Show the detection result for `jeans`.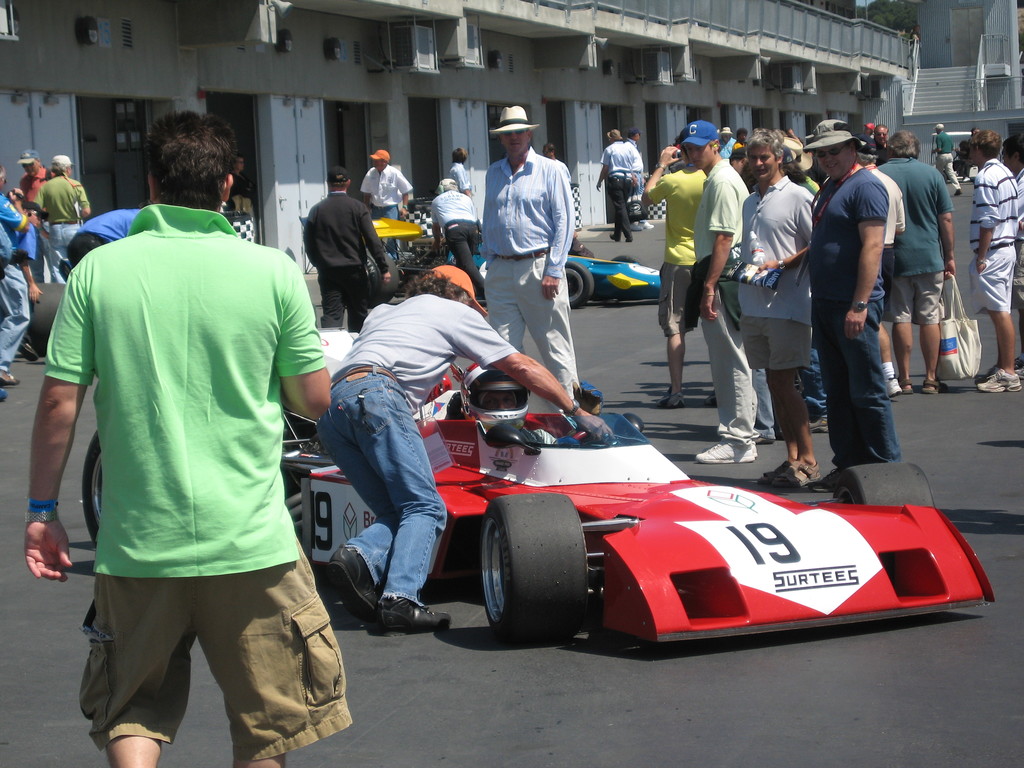
detection(342, 386, 445, 640).
